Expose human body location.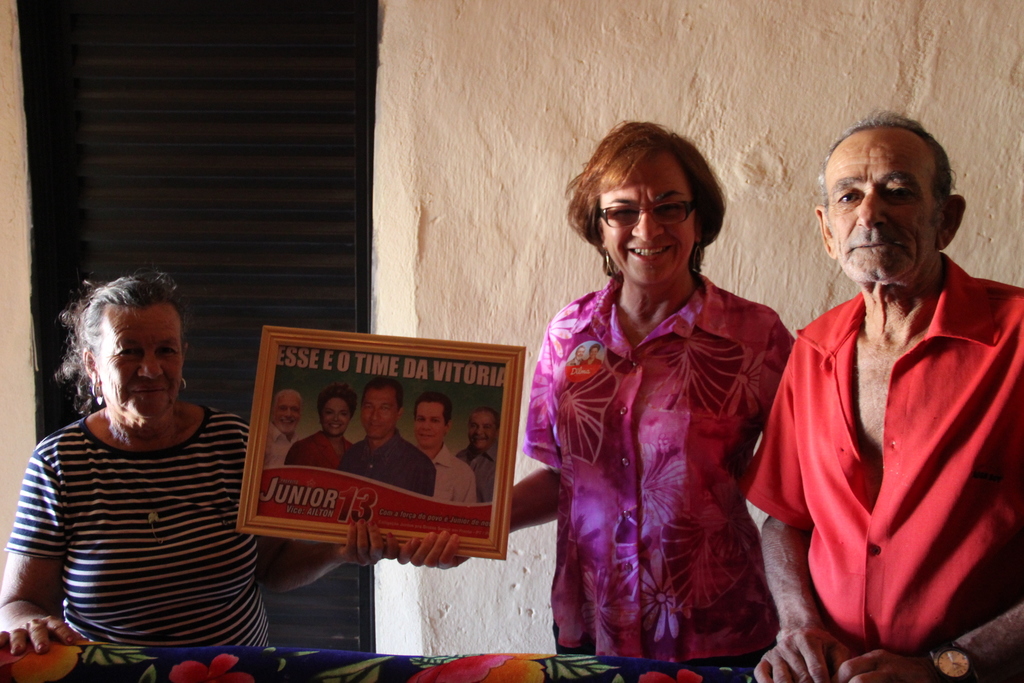
Exposed at pyautogui.locateOnScreen(255, 389, 308, 470).
